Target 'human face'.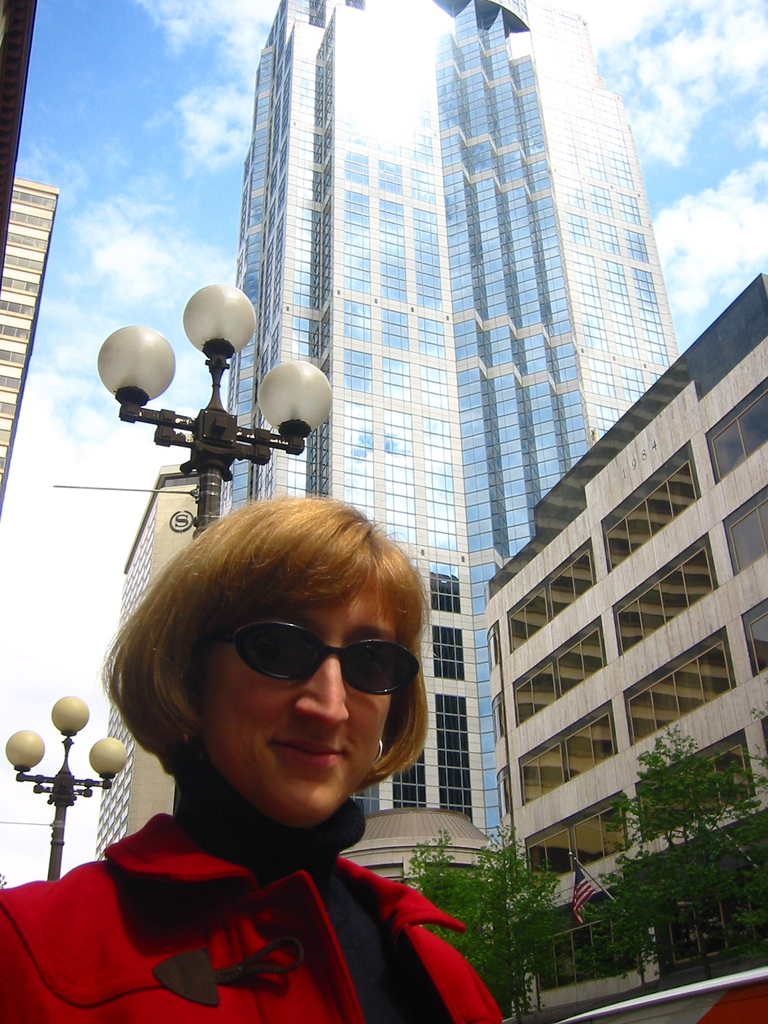
Target region: [196,577,399,820].
